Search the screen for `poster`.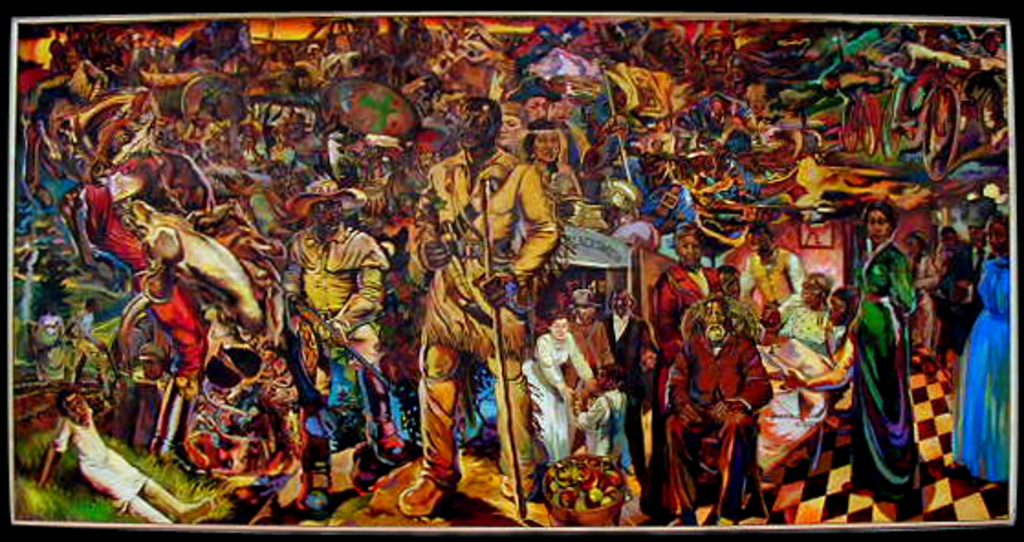
Found at 0/4/1011/537.
